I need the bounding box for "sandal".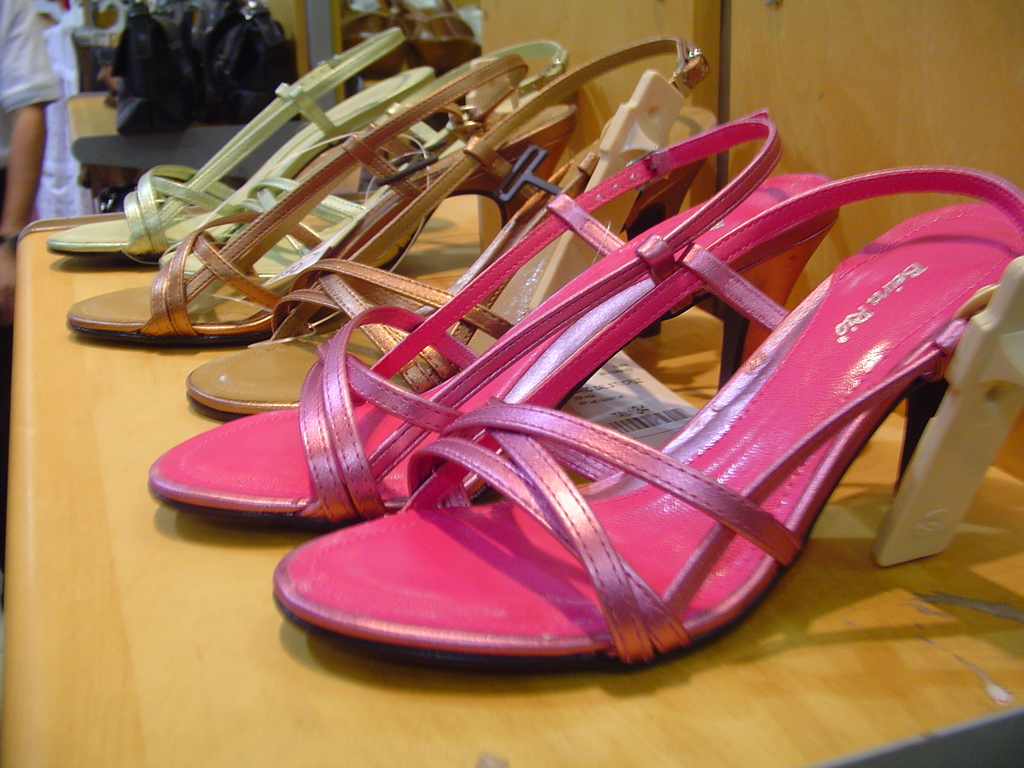
Here it is: bbox(148, 107, 845, 520).
